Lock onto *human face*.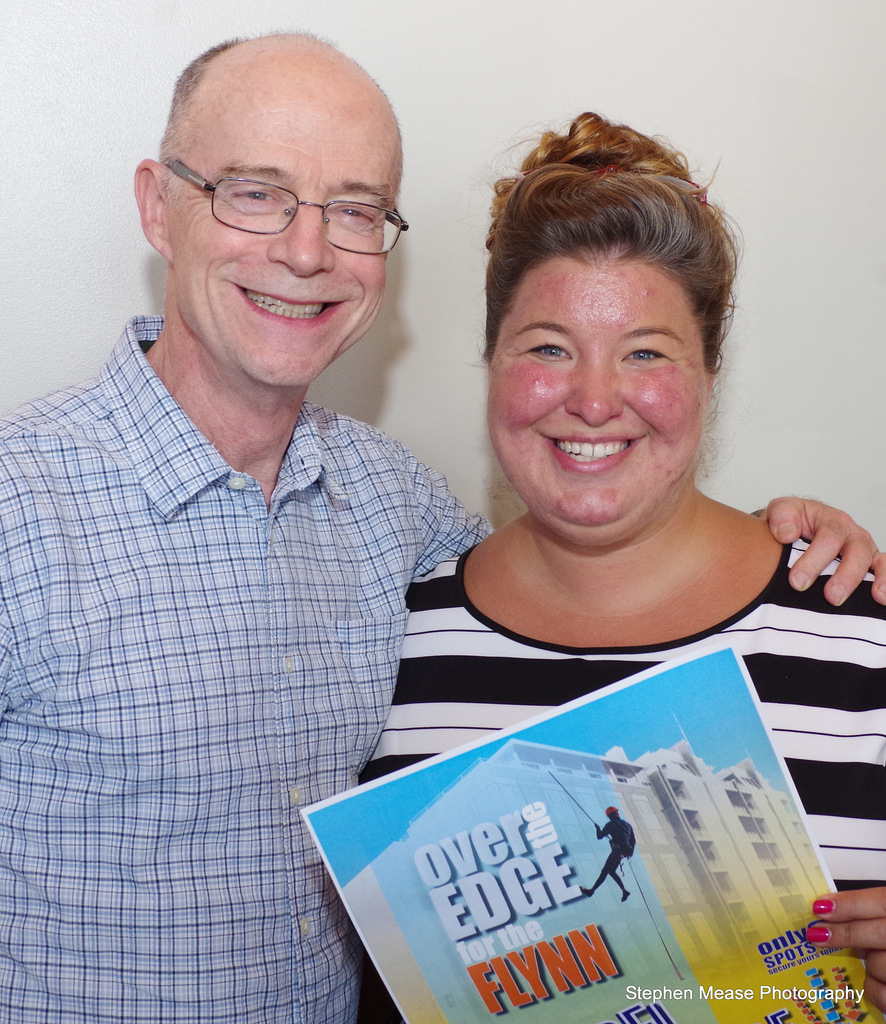
Locked: l=162, t=85, r=398, b=393.
